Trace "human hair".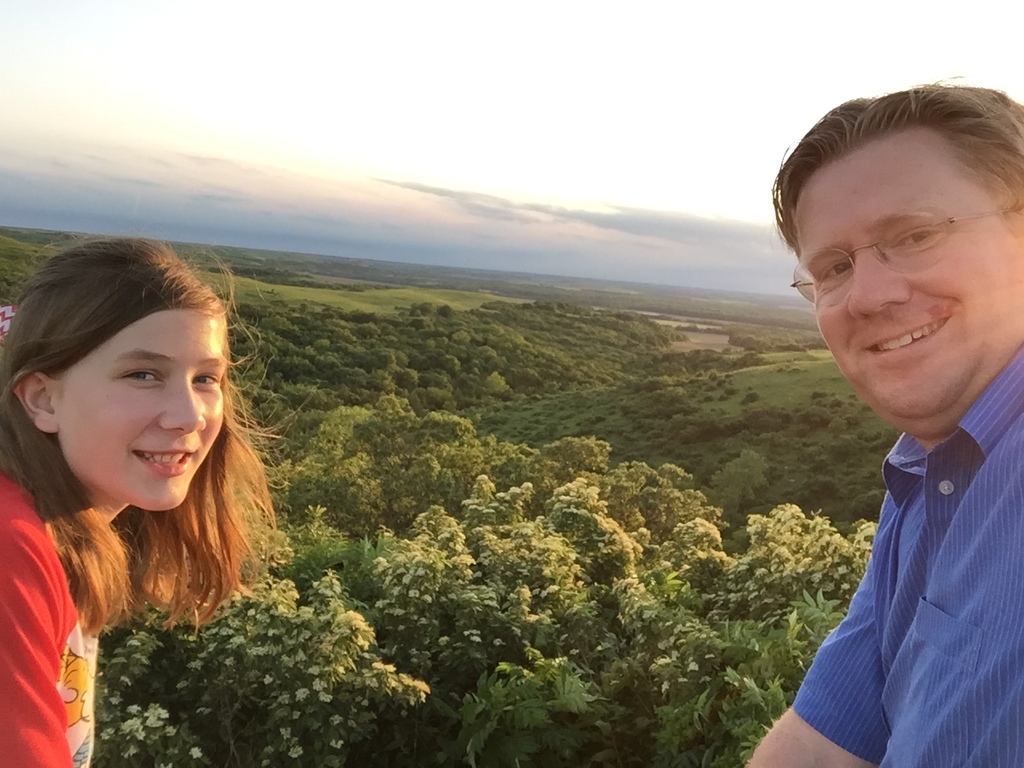
Traced to {"x1": 0, "y1": 247, "x2": 253, "y2": 664}.
